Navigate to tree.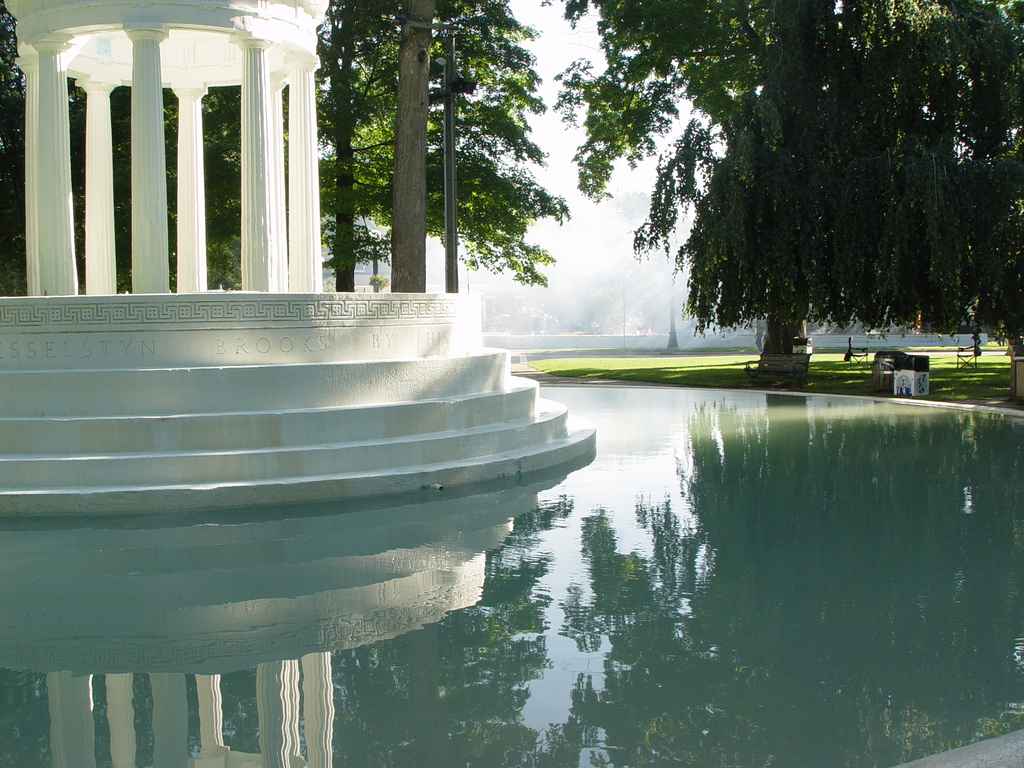
Navigation target: rect(565, 67, 992, 355).
